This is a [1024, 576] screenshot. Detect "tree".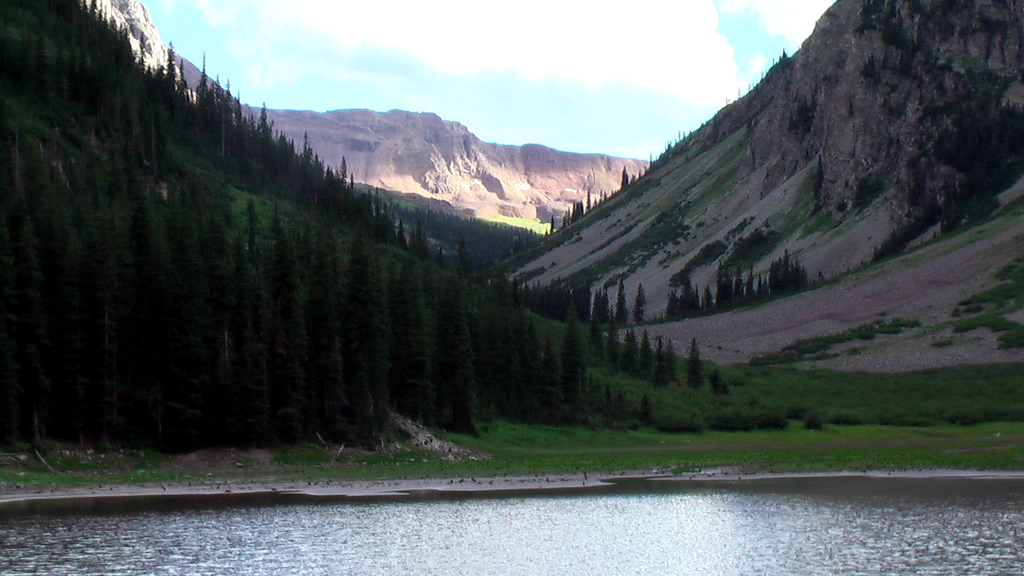
27, 140, 70, 349.
